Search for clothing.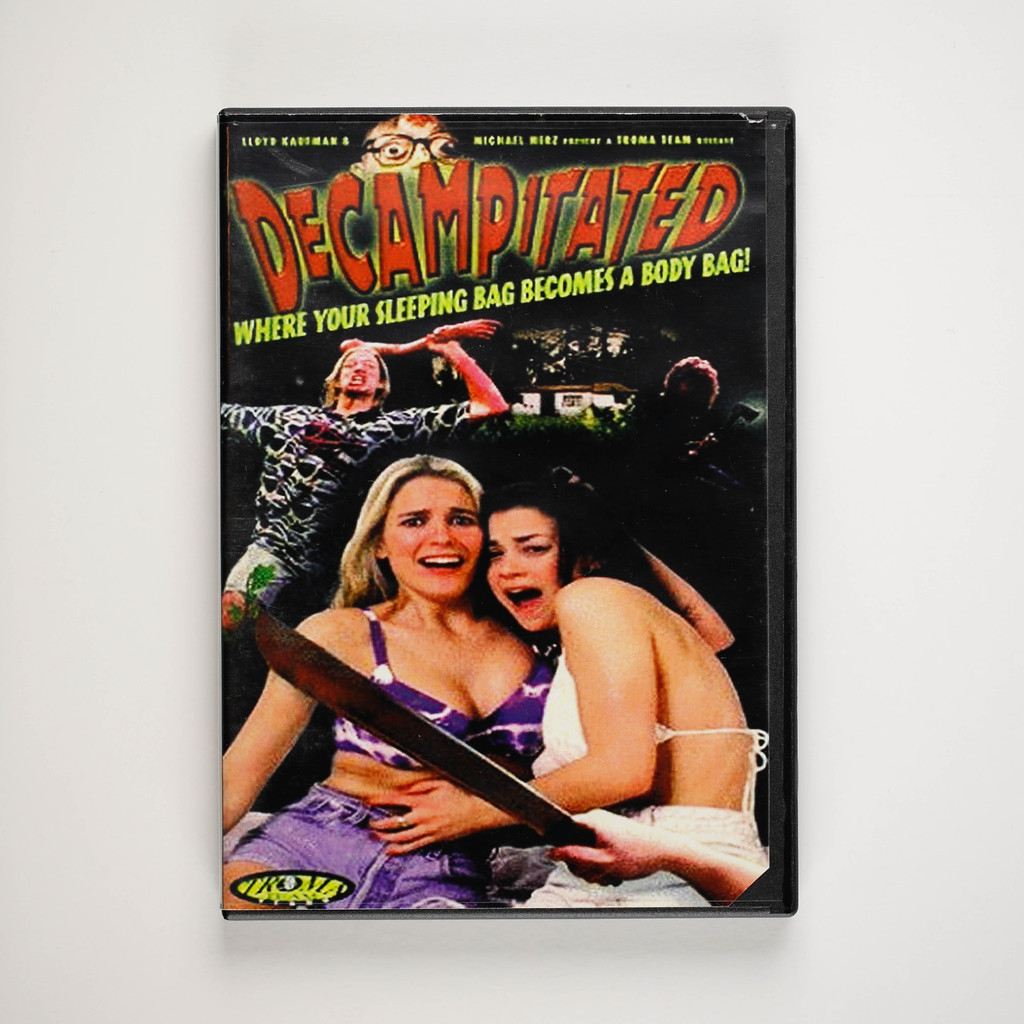
Found at (217,403,474,623).
